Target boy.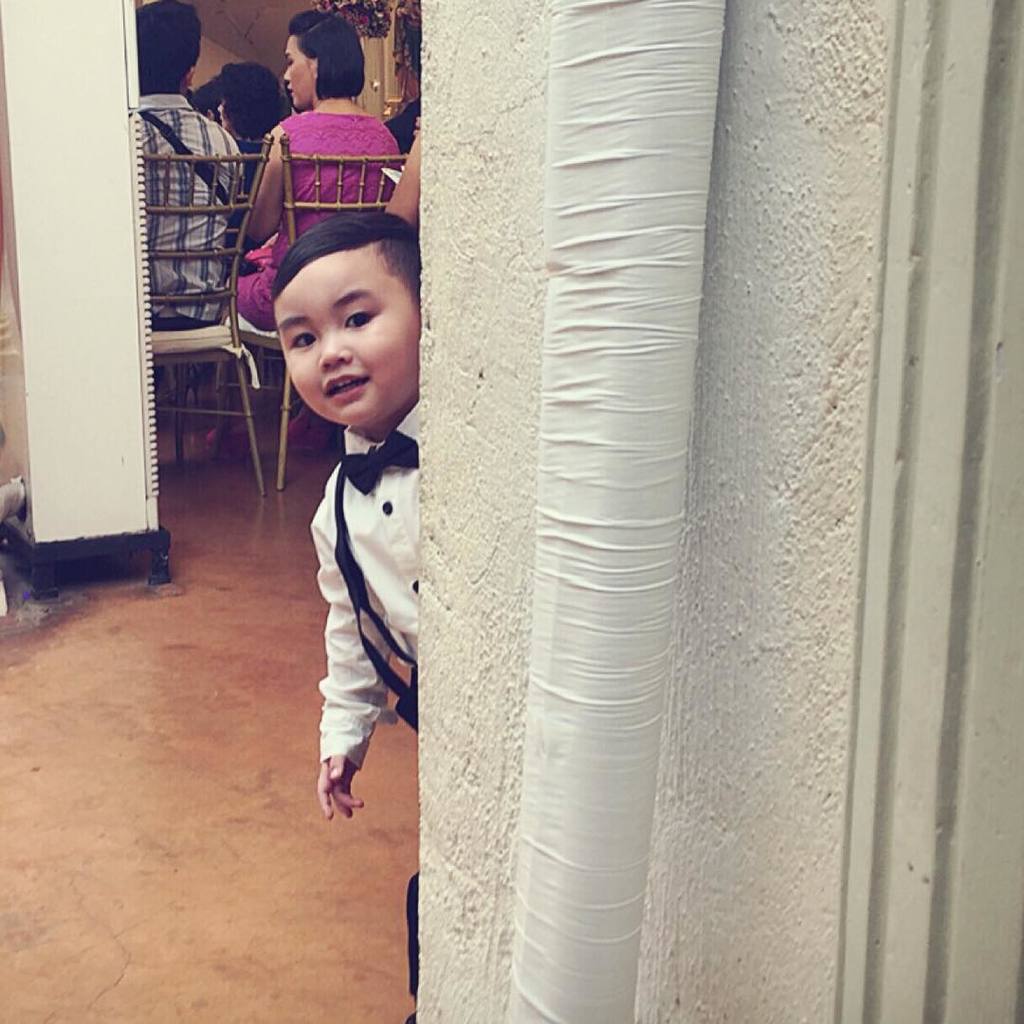
Target region: detection(307, 206, 434, 1018).
